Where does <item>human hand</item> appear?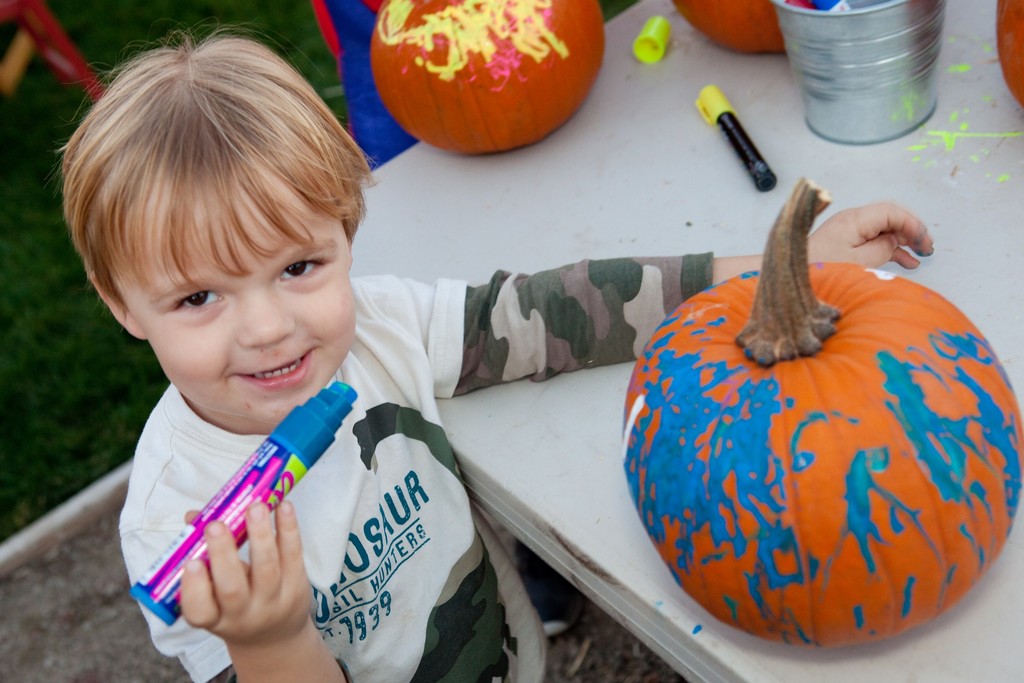
Appears at bbox=(806, 198, 936, 268).
